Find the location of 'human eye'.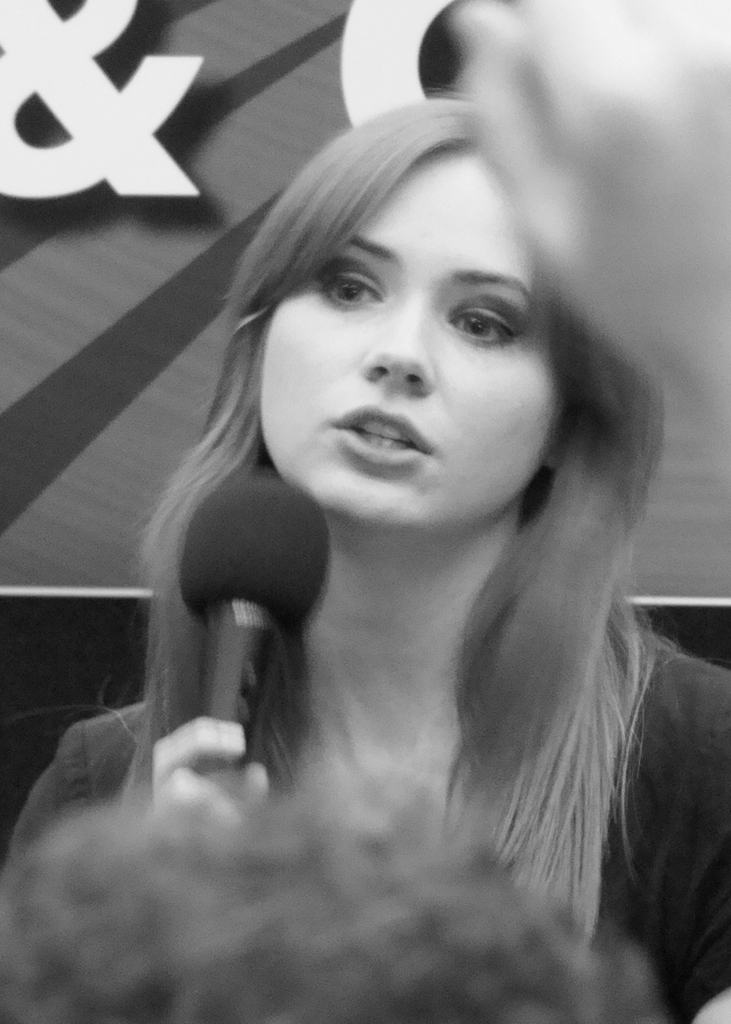
Location: bbox=[312, 257, 389, 315].
